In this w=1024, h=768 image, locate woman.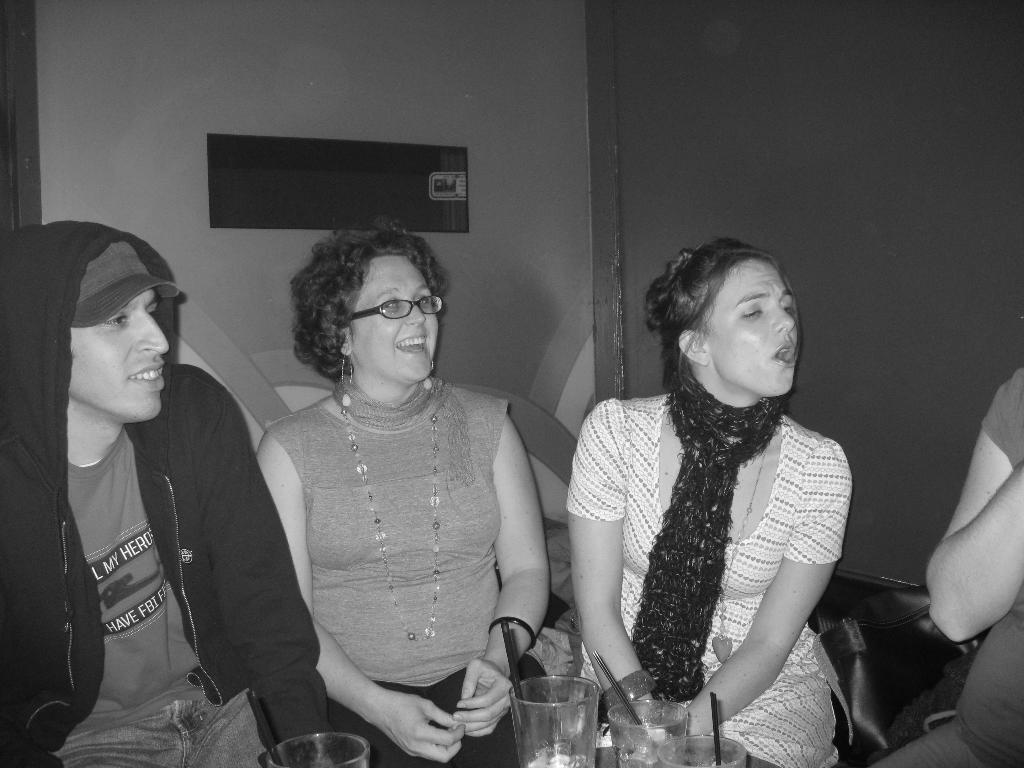
Bounding box: (250, 214, 550, 767).
